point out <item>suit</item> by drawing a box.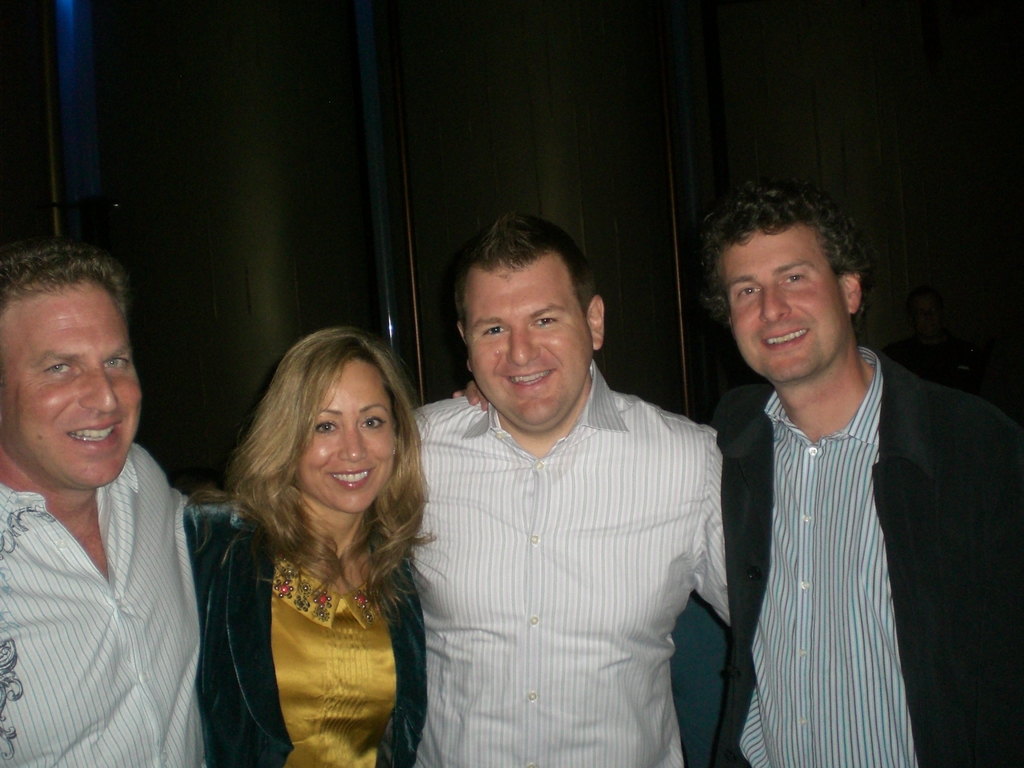
707,259,985,766.
